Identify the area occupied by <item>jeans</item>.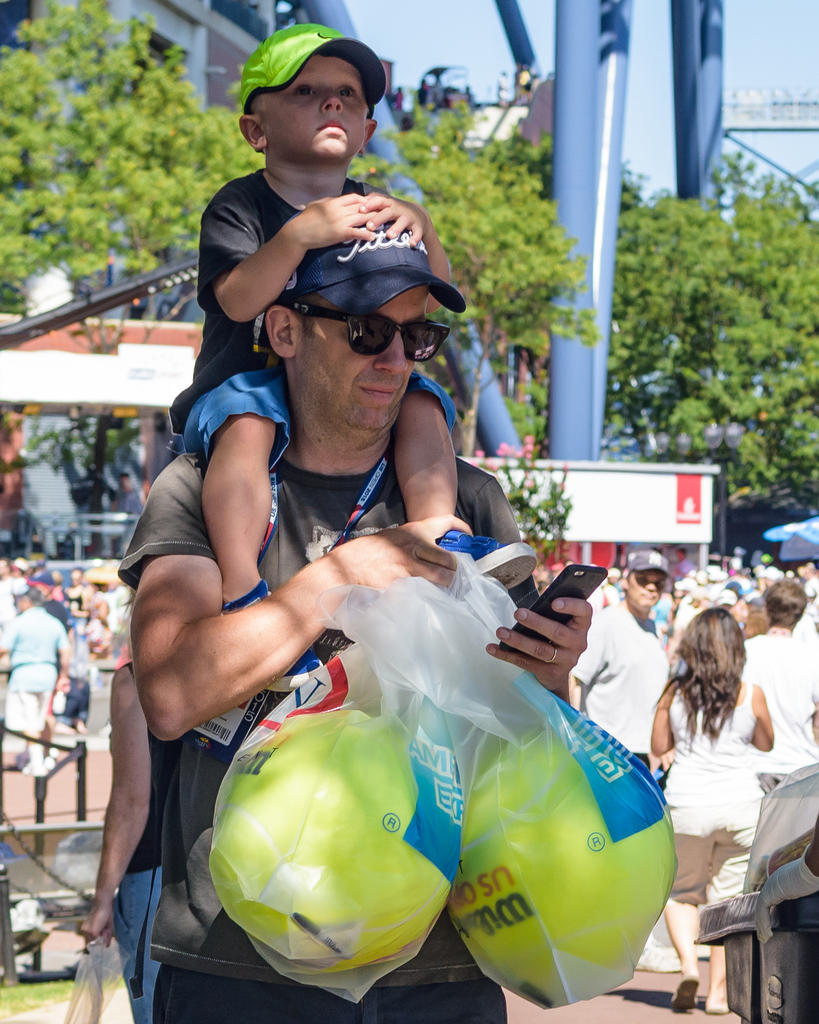
Area: pyautogui.locateOnScreen(157, 964, 507, 1023).
